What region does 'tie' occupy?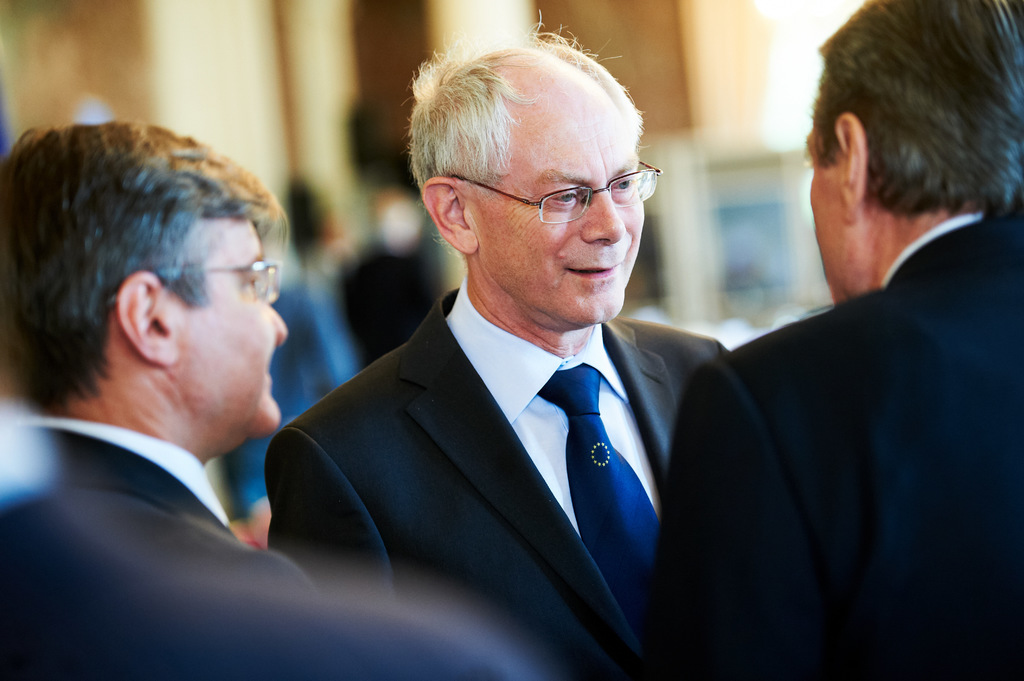
region(538, 355, 666, 646).
